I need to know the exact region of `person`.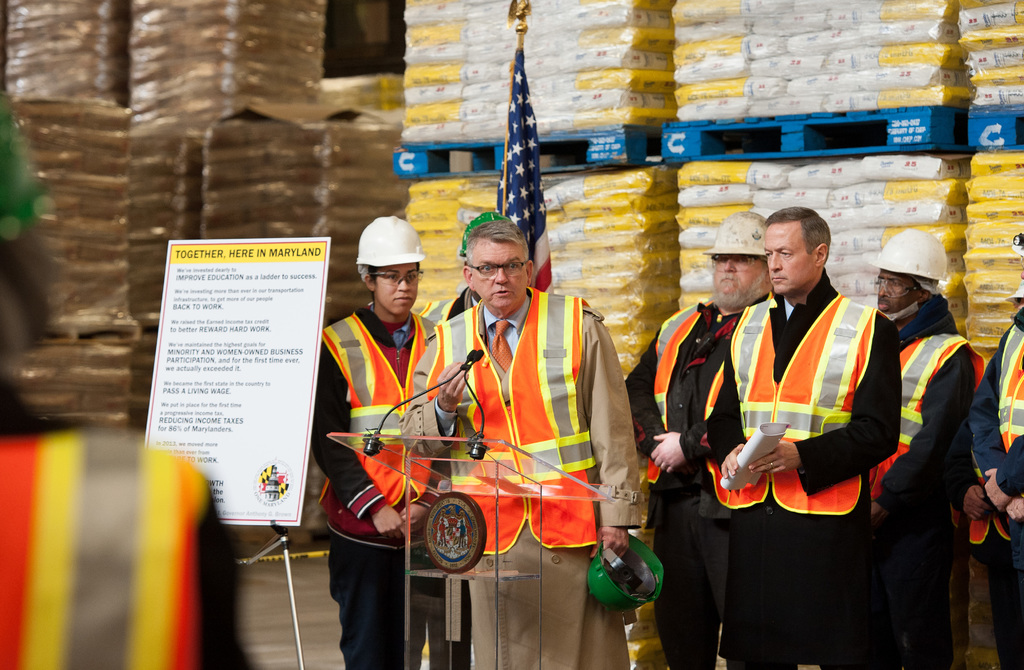
Region: crop(411, 280, 477, 321).
